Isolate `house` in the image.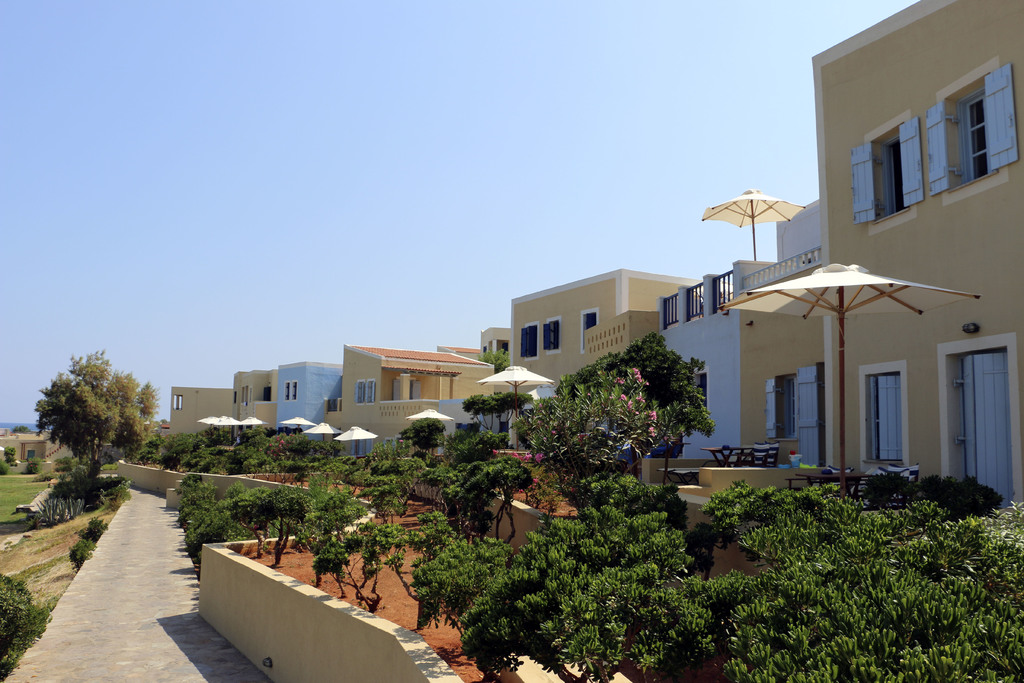
Isolated region: (left=666, top=210, right=829, bottom=503).
